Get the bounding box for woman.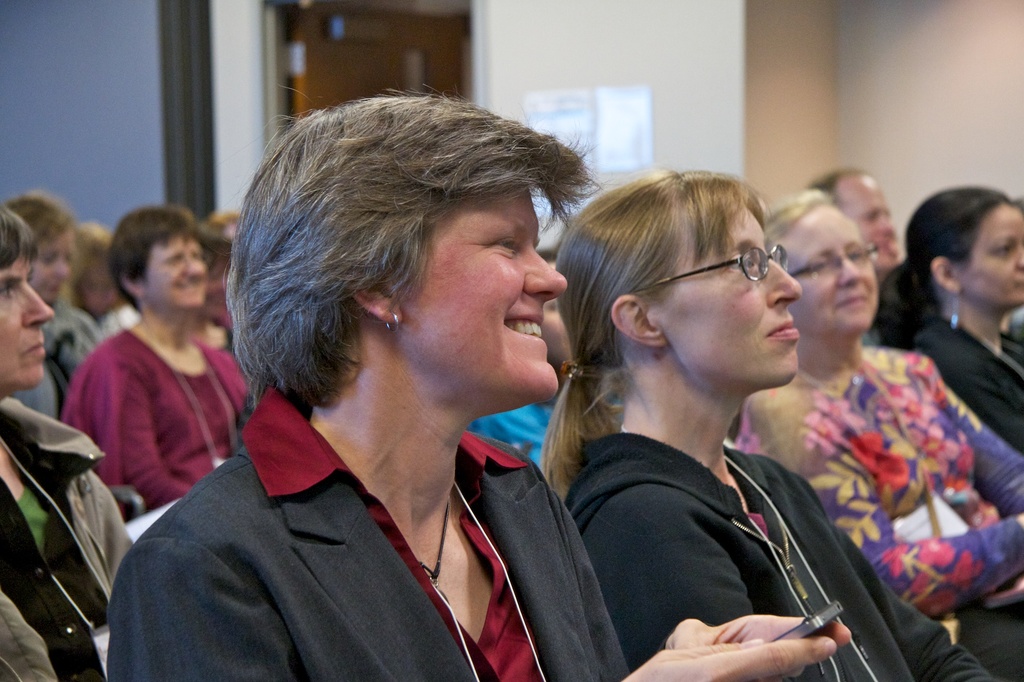
{"left": 176, "top": 136, "right": 643, "bottom": 667}.
